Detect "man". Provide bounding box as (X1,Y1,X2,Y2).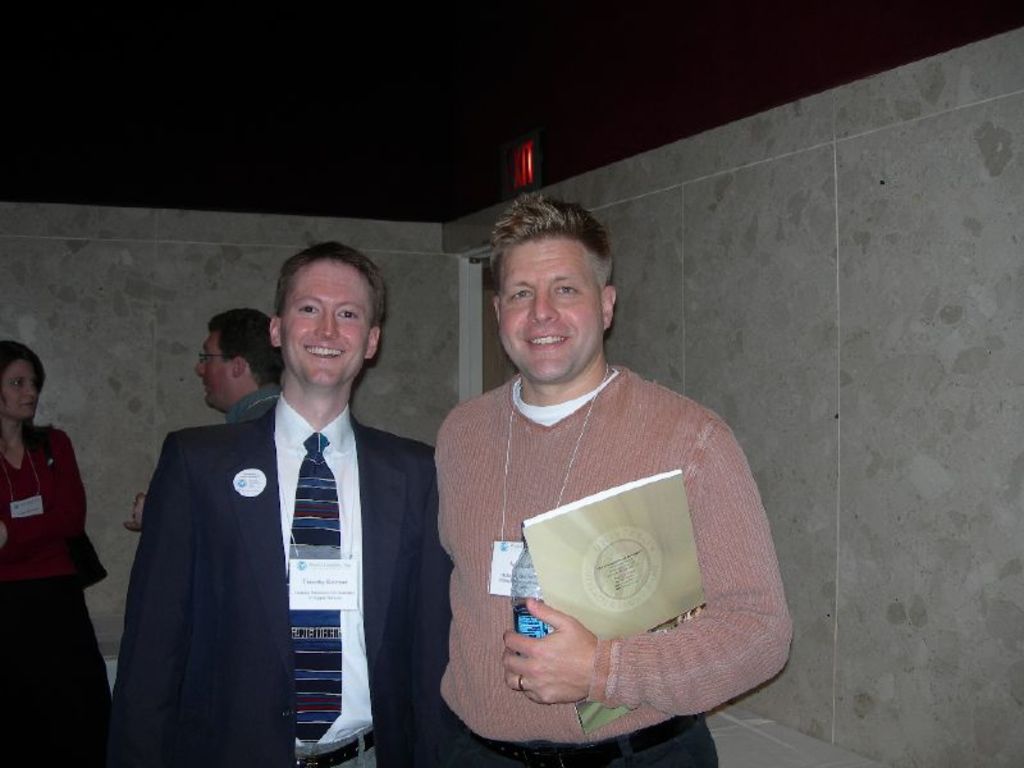
(402,200,780,765).
